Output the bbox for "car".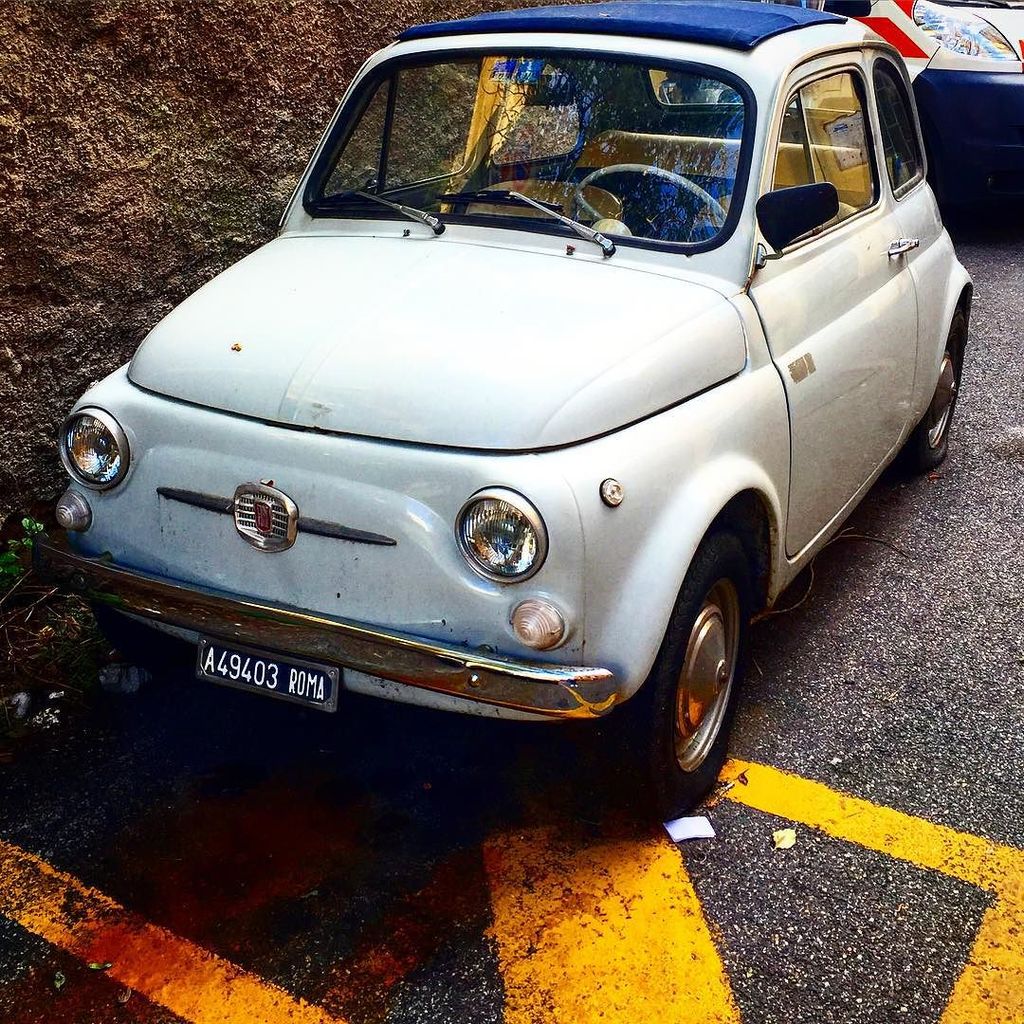
[9,0,1004,863].
